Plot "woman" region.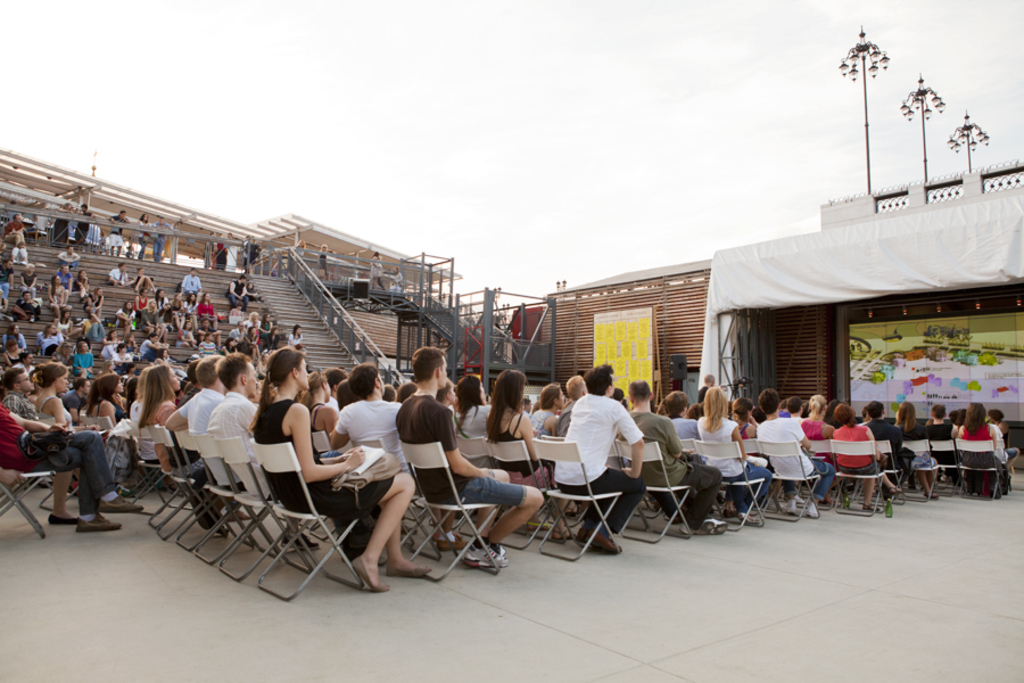
Plotted at [x1=115, y1=301, x2=133, y2=334].
